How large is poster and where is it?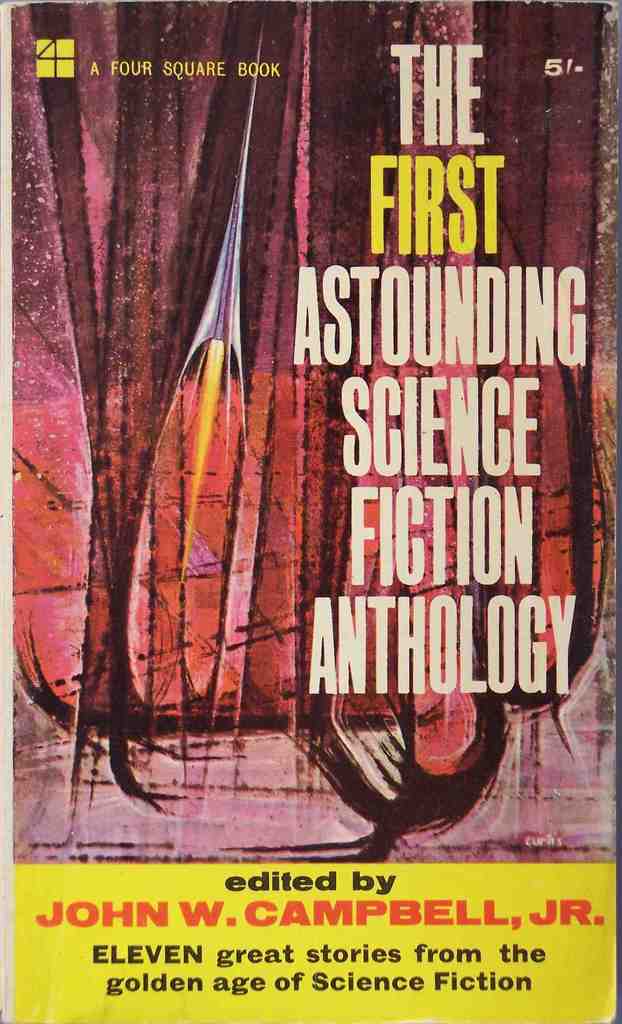
Bounding box: 0:1:621:1023.
